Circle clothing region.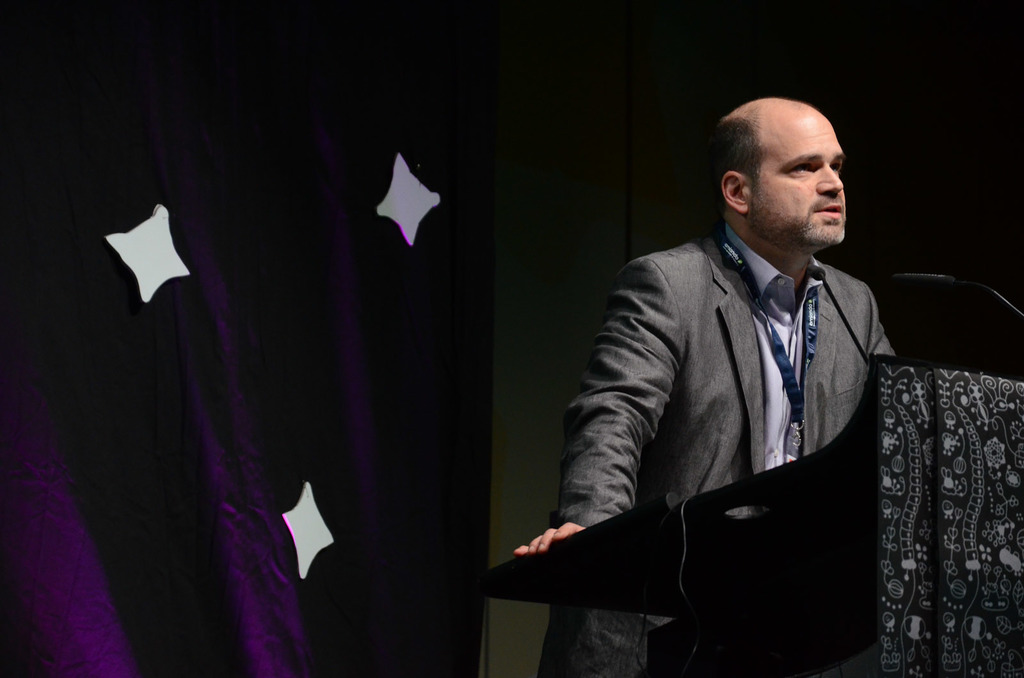
Region: 547, 213, 917, 532.
